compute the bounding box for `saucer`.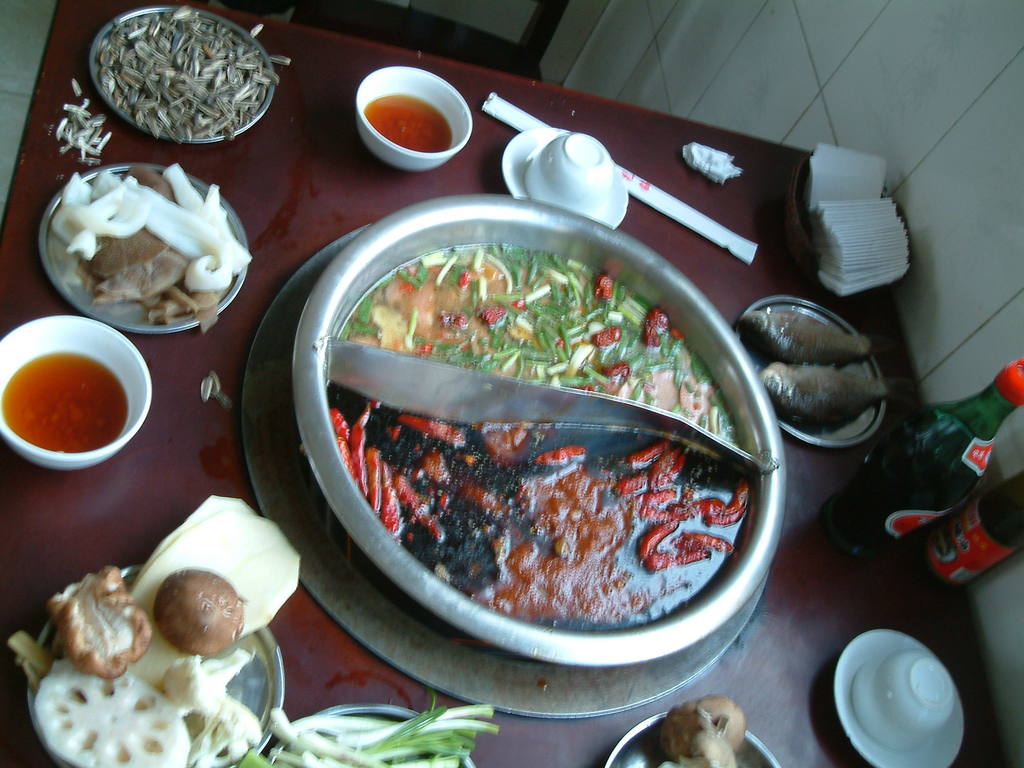
500 127 630 227.
